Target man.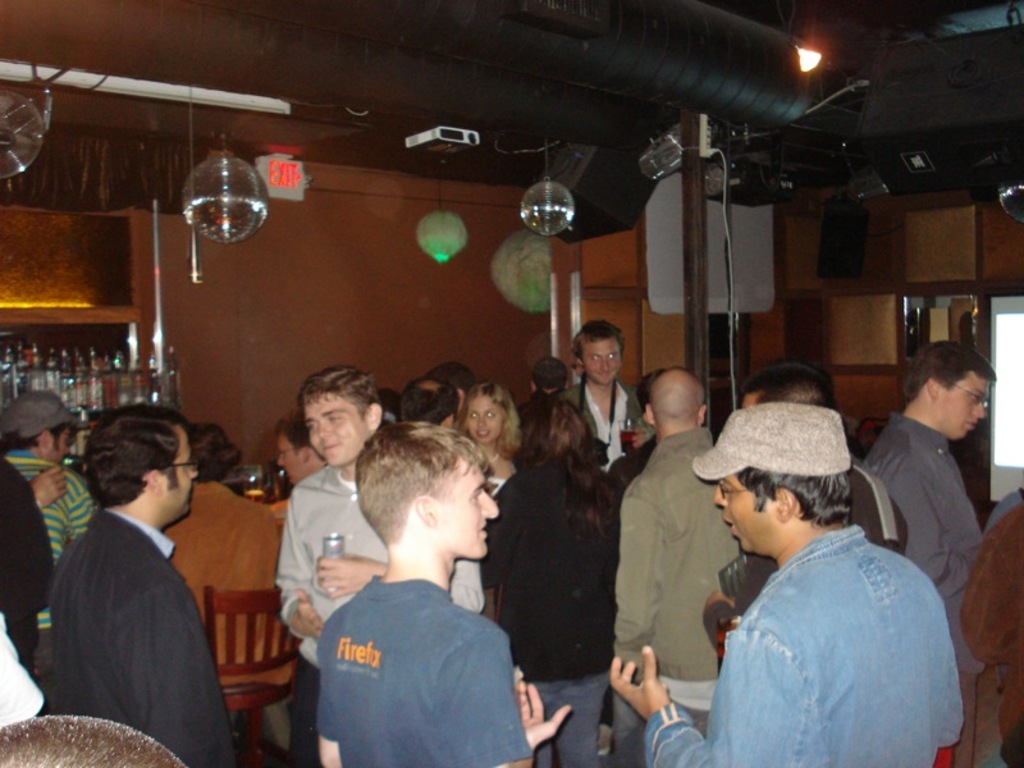
Target region: <bbox>0, 602, 50, 736</bbox>.
